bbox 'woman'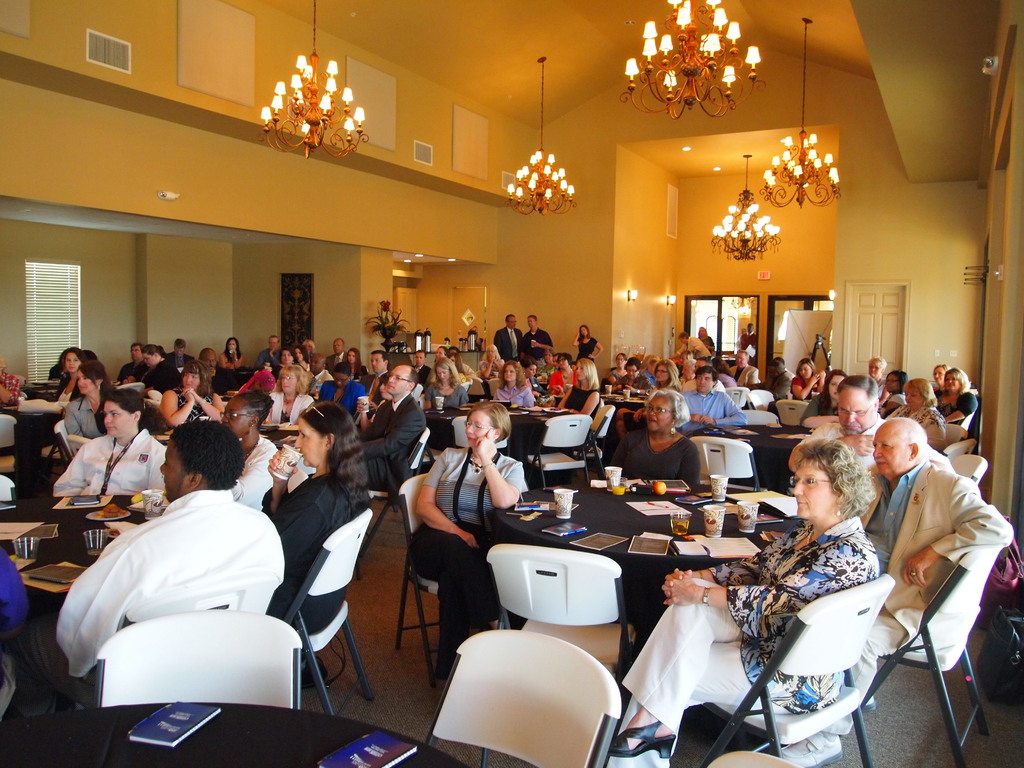
bbox(613, 396, 710, 481)
